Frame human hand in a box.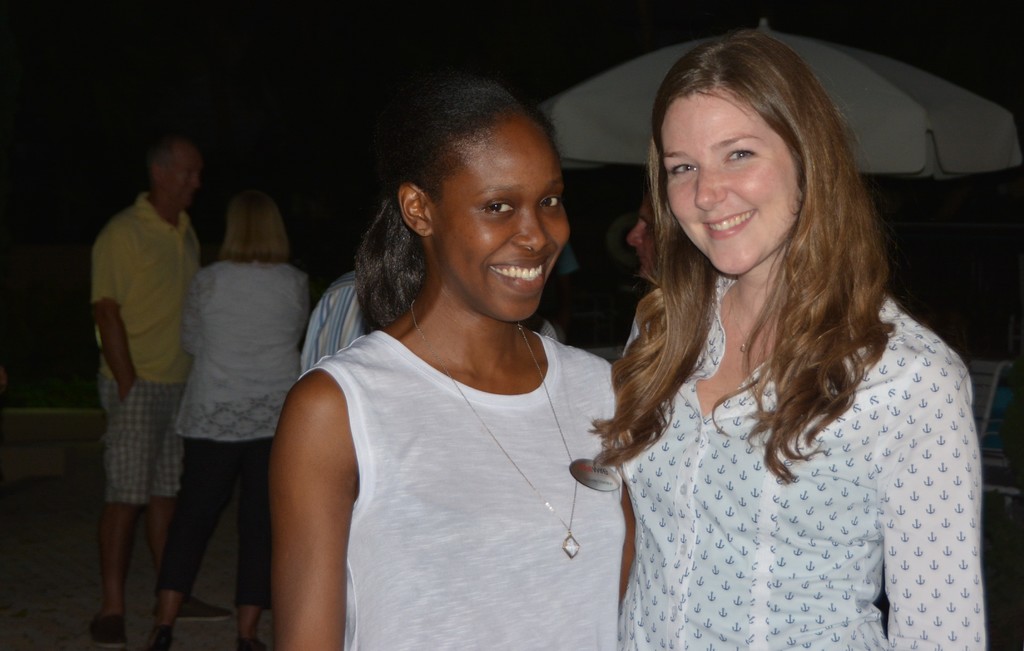
x1=119 y1=376 x2=138 y2=404.
